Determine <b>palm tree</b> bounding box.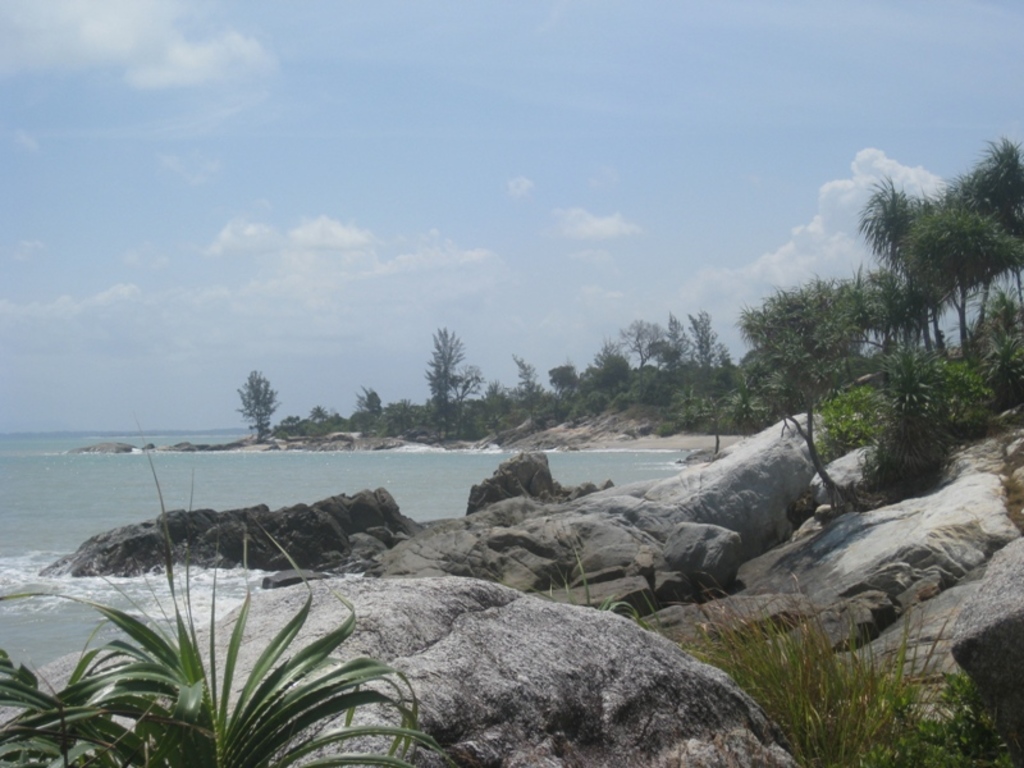
Determined: <region>497, 352, 544, 419</region>.
